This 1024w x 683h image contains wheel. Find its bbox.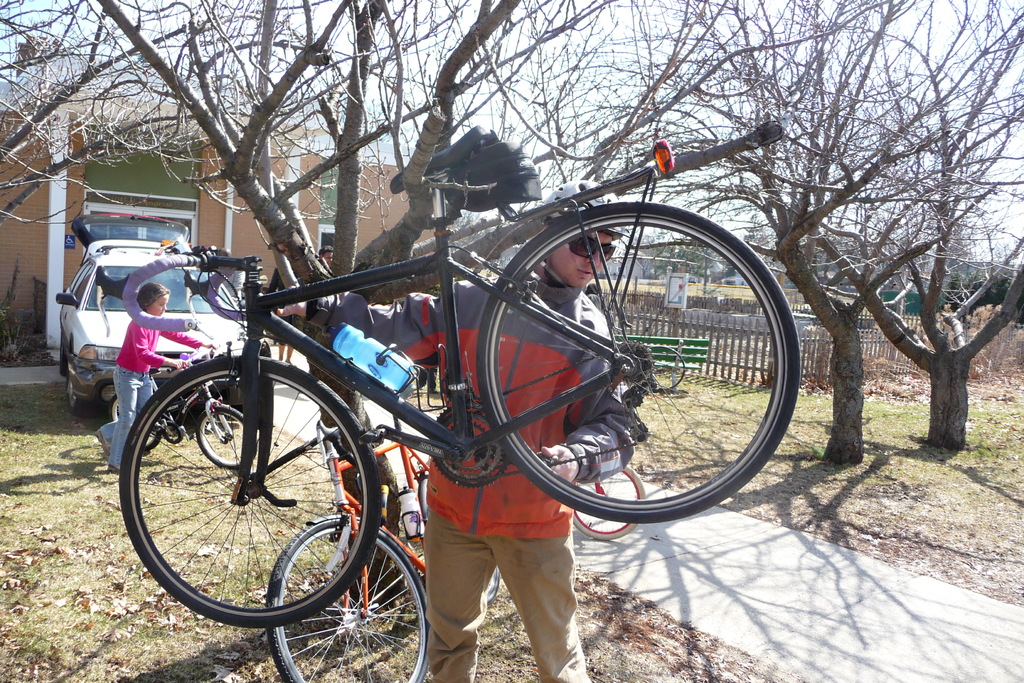
BBox(61, 374, 97, 415).
